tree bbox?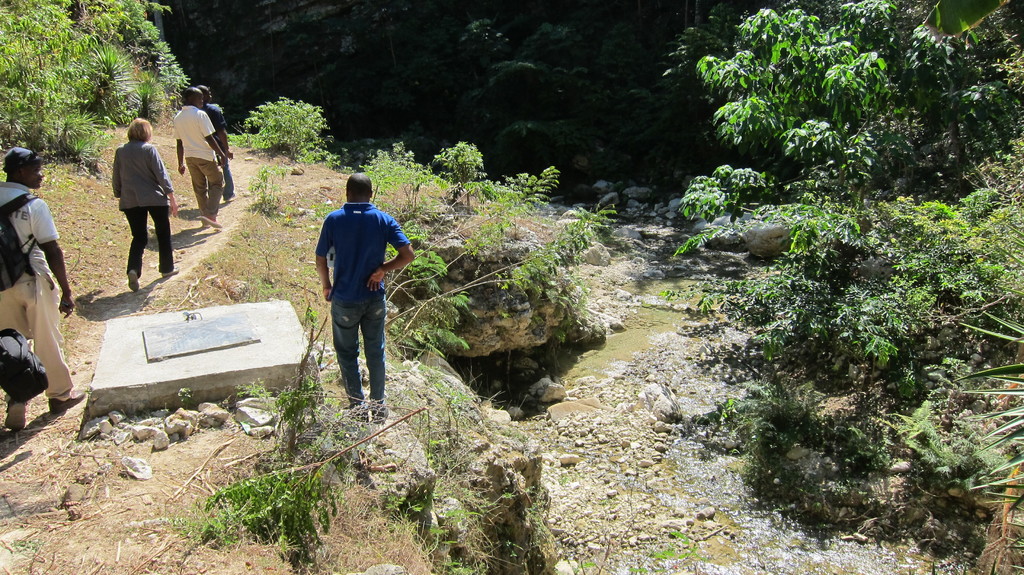
(691, 0, 1023, 195)
